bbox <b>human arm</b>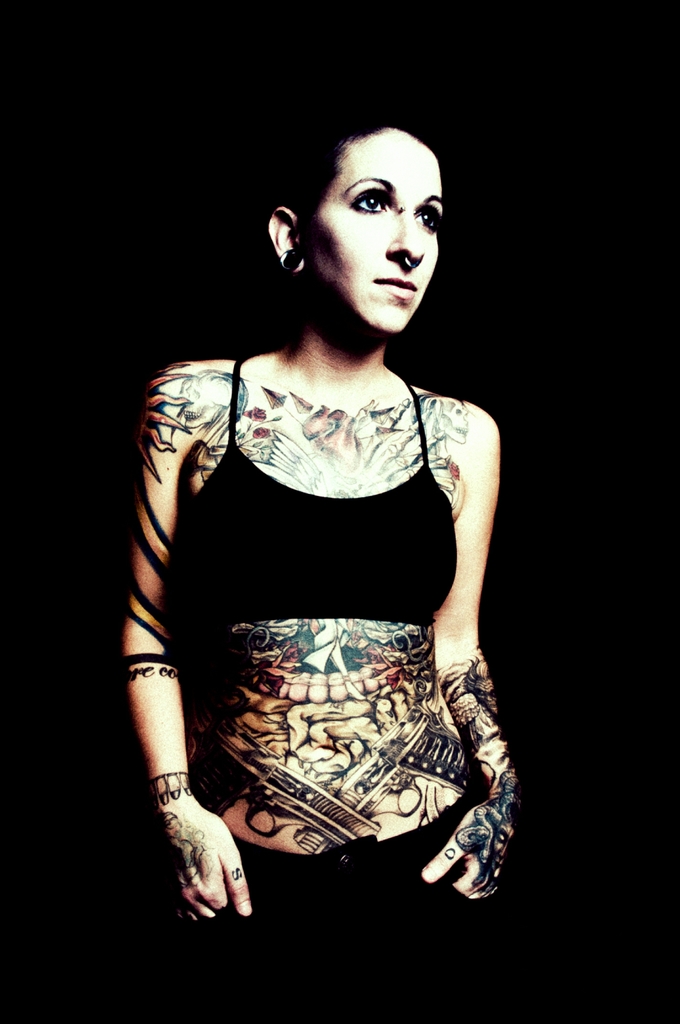
l=101, t=319, r=242, b=956
